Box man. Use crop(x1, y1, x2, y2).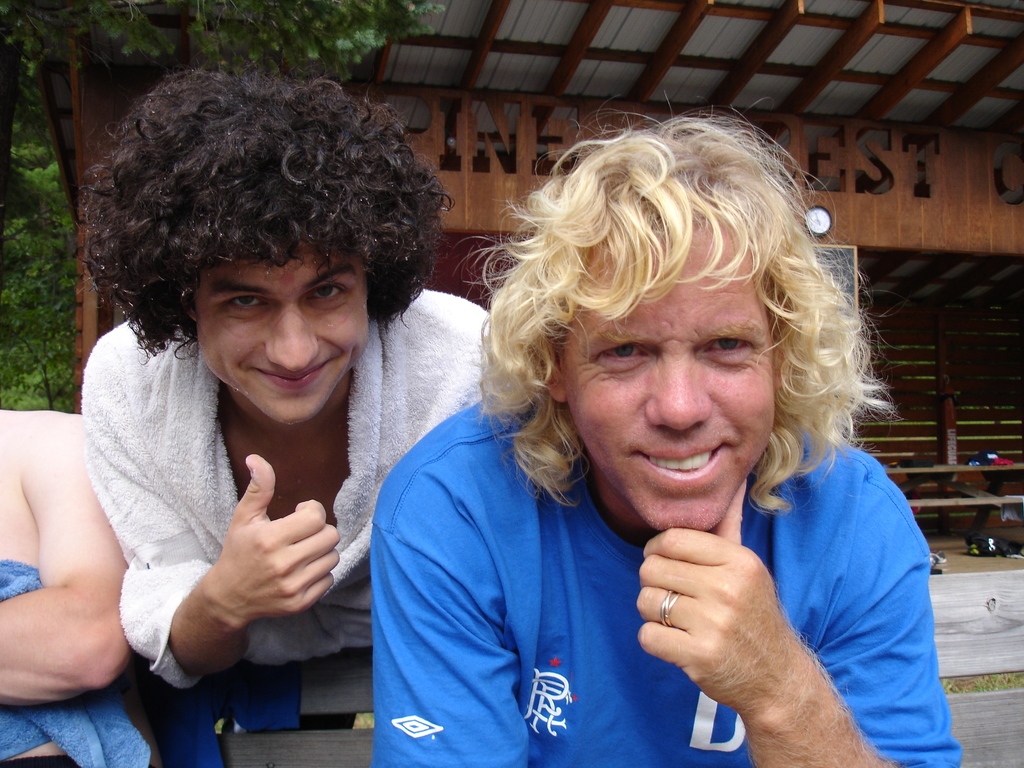
crop(299, 109, 969, 750).
